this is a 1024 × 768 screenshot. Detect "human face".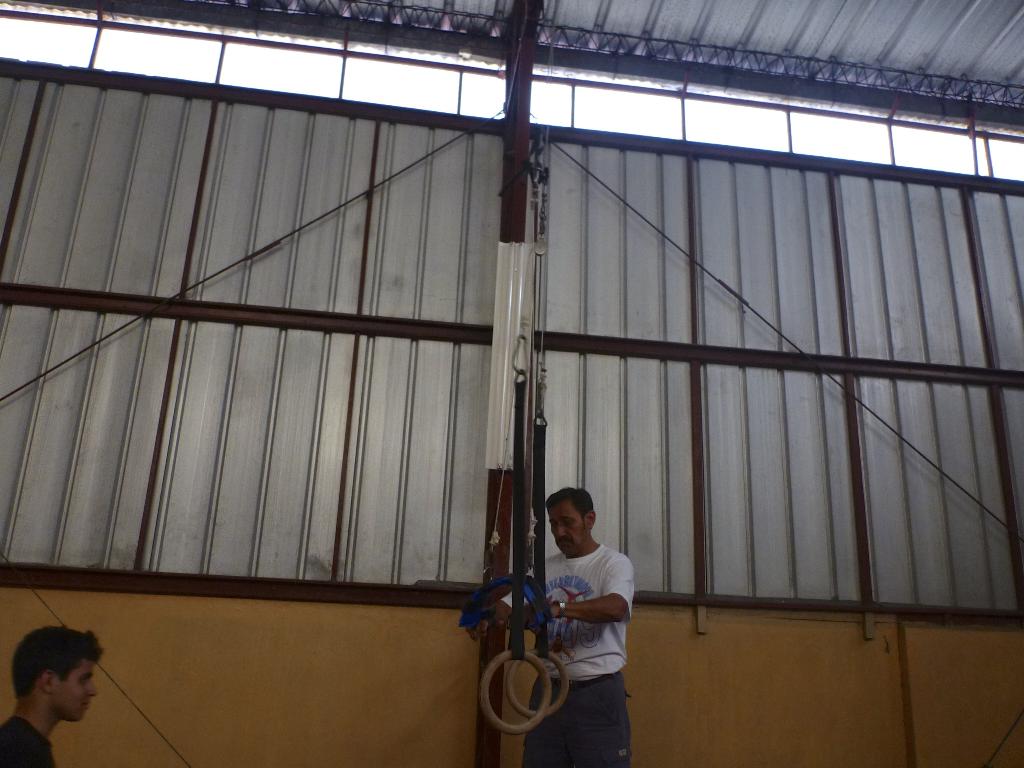
[left=549, top=498, right=589, bottom=554].
